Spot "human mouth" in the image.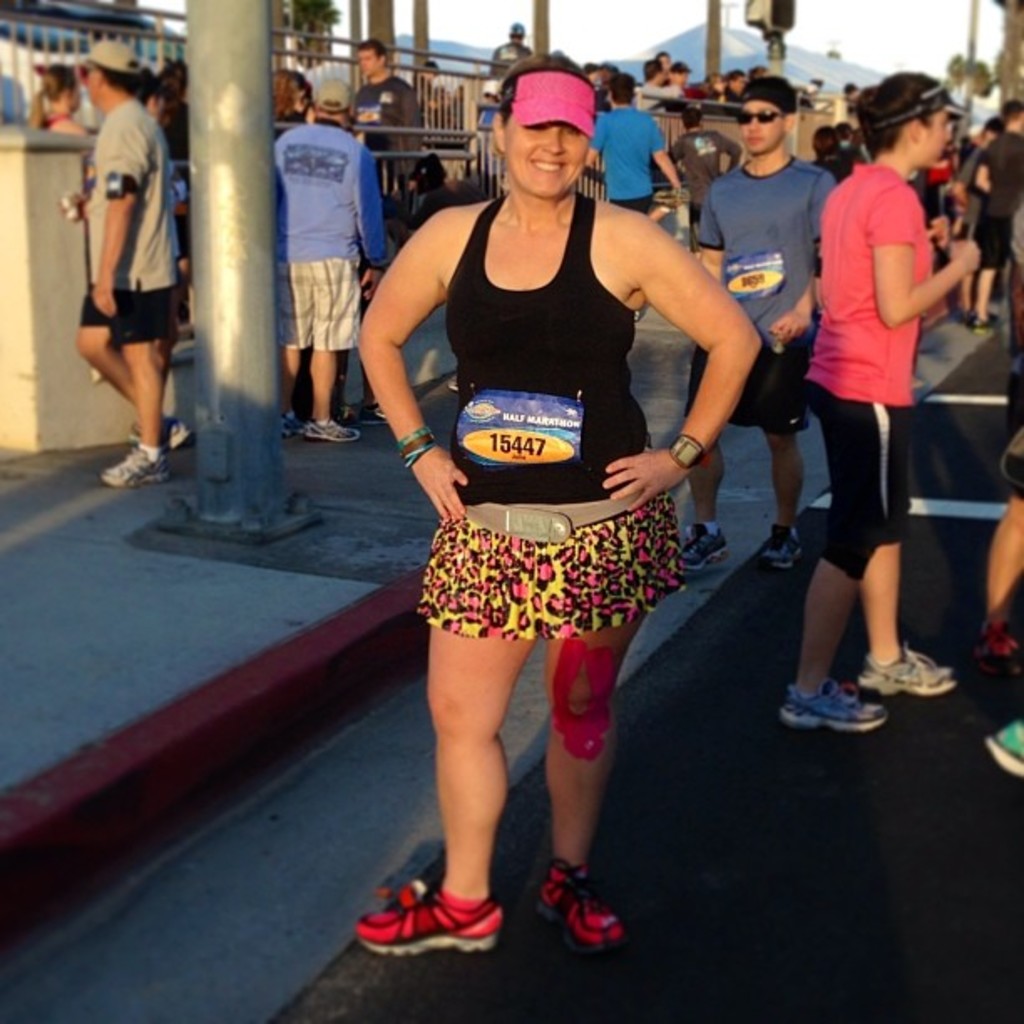
"human mouth" found at (left=529, top=157, right=567, bottom=176).
